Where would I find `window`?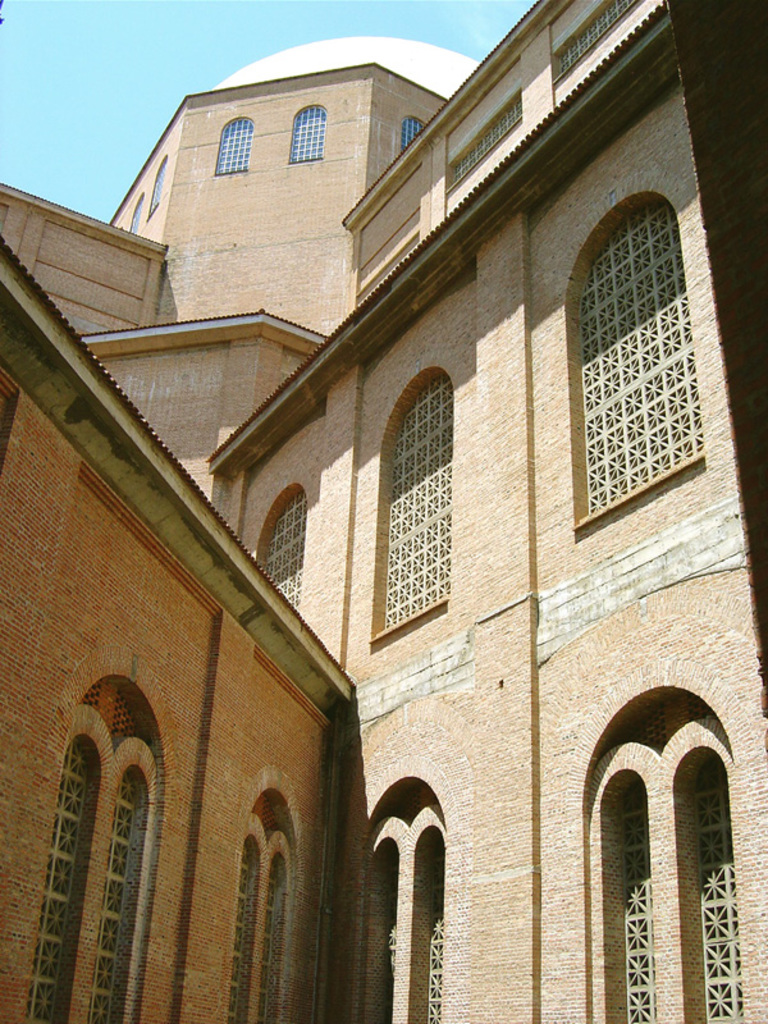
At Rect(685, 759, 732, 1023).
